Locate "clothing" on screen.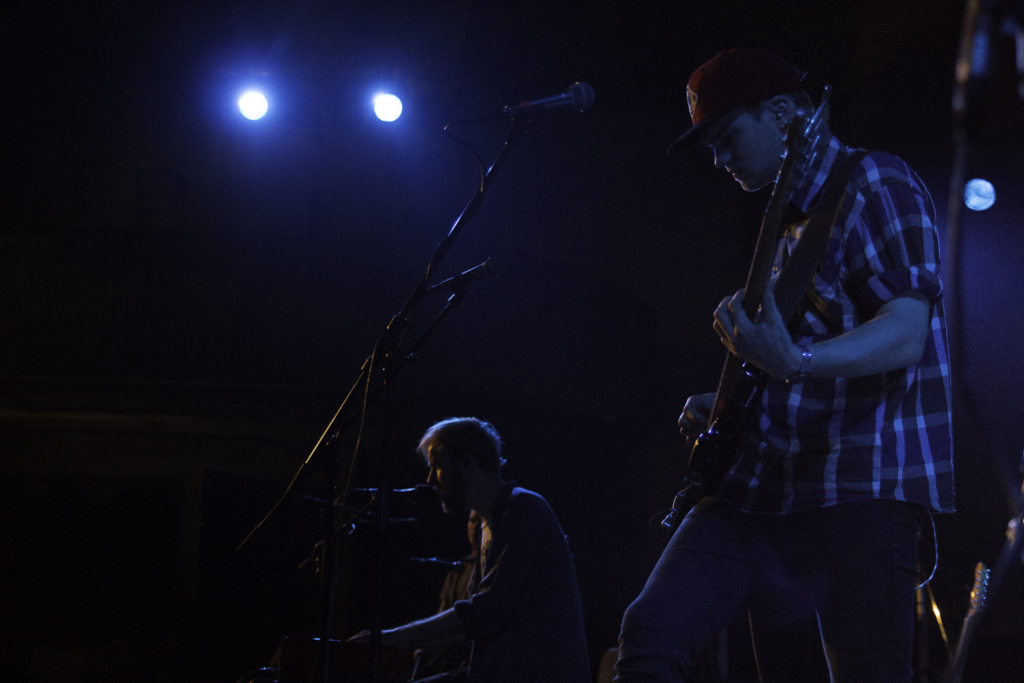
On screen at [left=432, top=471, right=586, bottom=682].
